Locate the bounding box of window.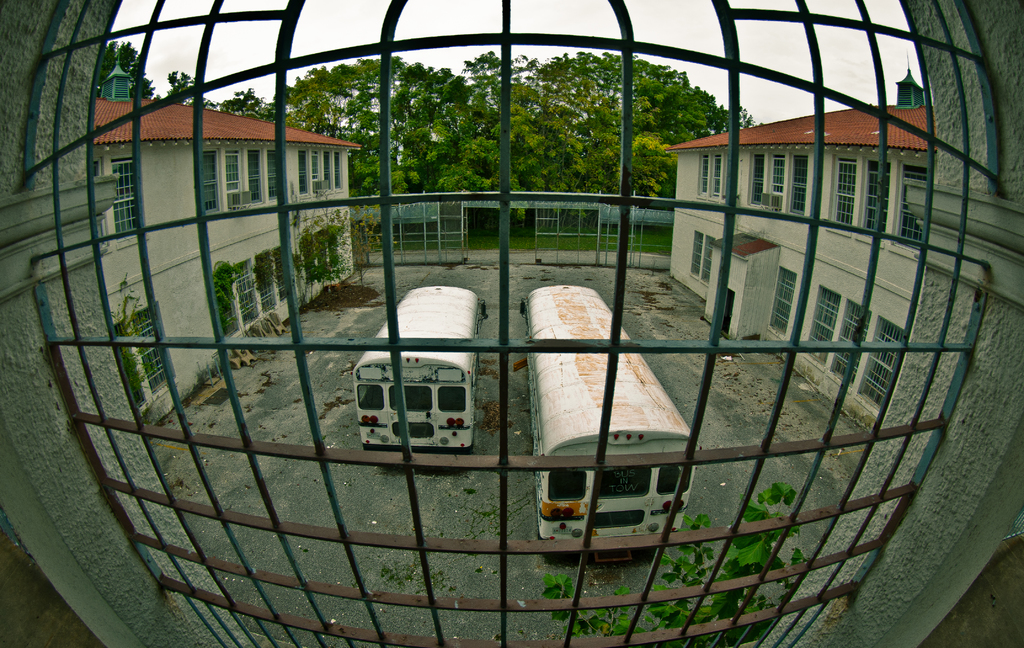
Bounding box: {"x1": 801, "y1": 290, "x2": 840, "y2": 358}.
